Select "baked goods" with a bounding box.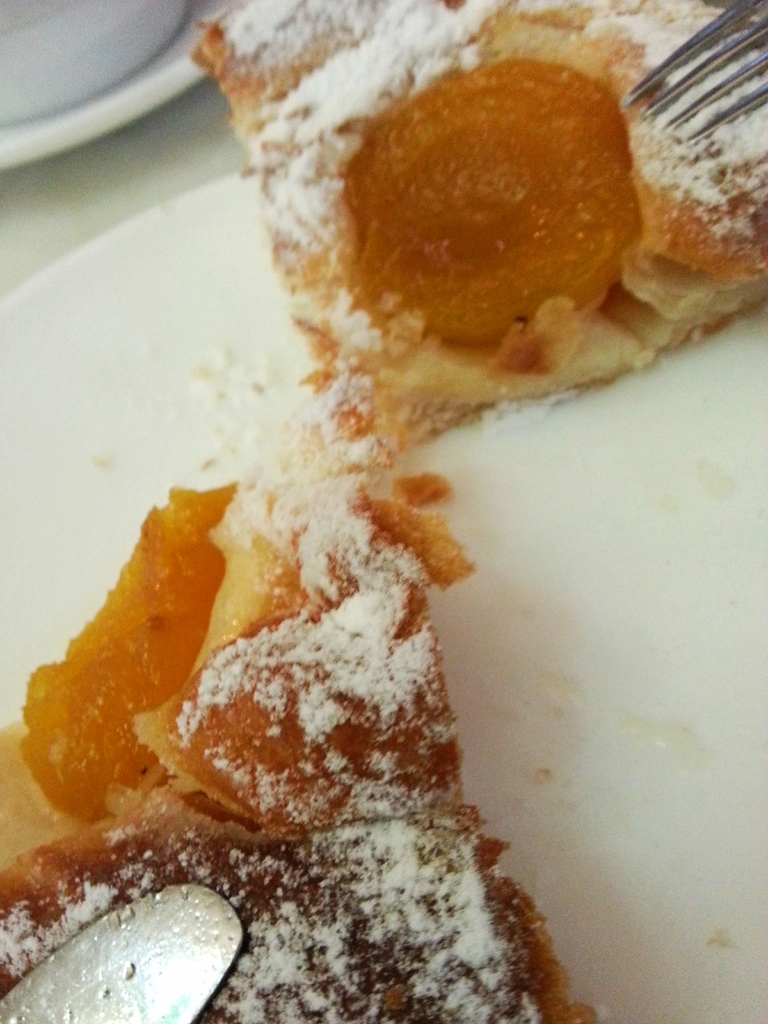
box(234, 6, 761, 465).
